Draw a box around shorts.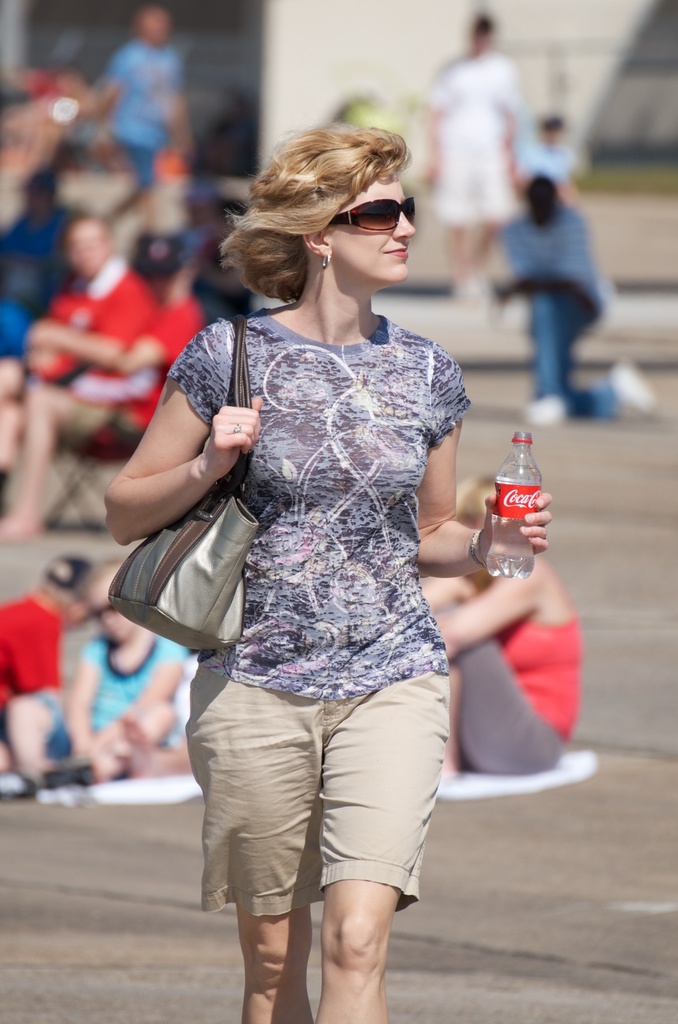
crop(436, 165, 528, 218).
